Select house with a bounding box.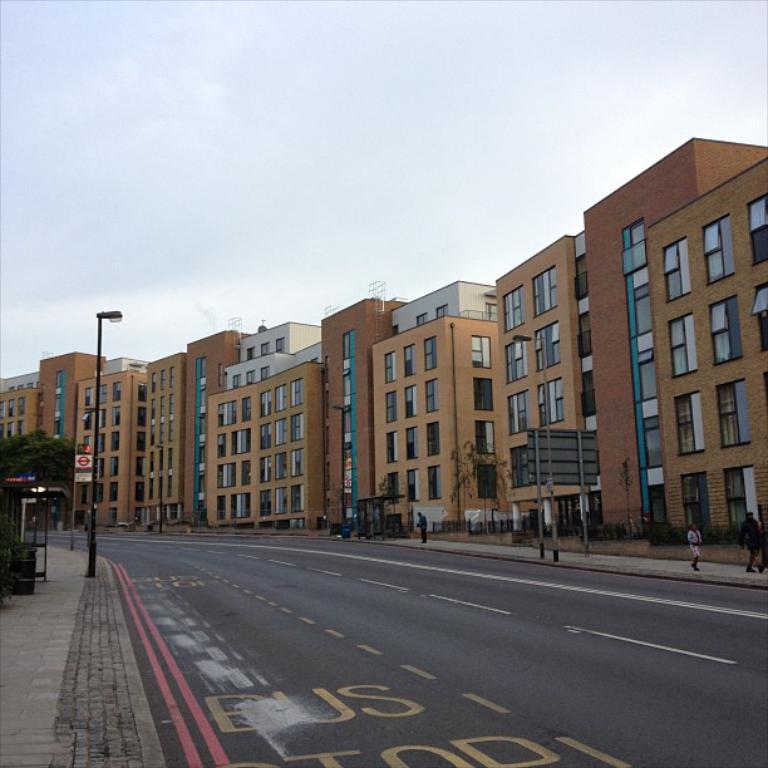
138,351,184,532.
